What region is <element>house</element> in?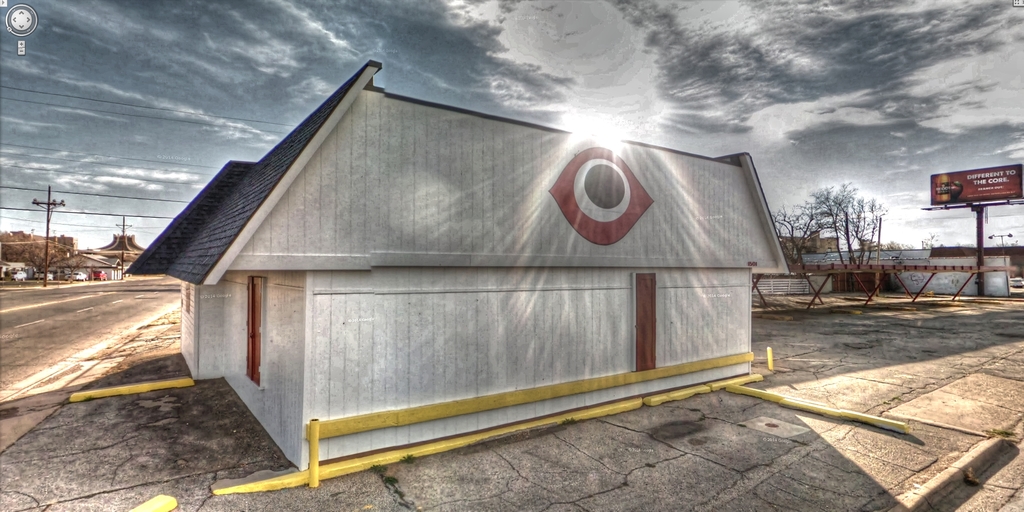
locate(125, 60, 785, 468).
